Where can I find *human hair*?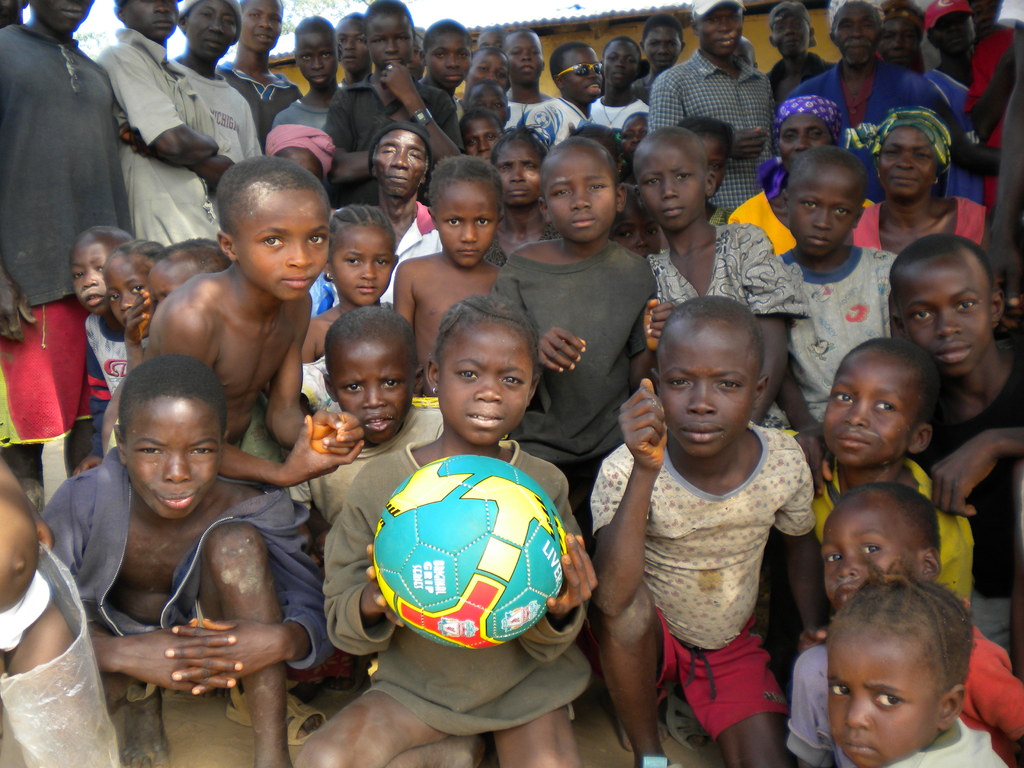
You can find it at {"x1": 362, "y1": 1, "x2": 415, "y2": 30}.
